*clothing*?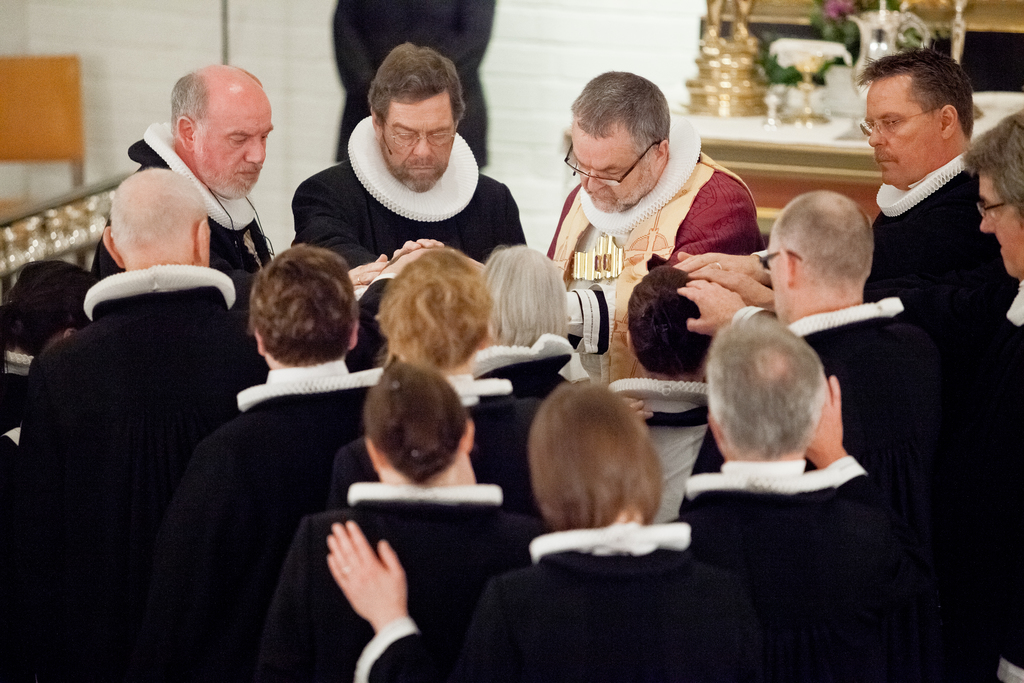
{"x1": 340, "y1": 0, "x2": 492, "y2": 169}
